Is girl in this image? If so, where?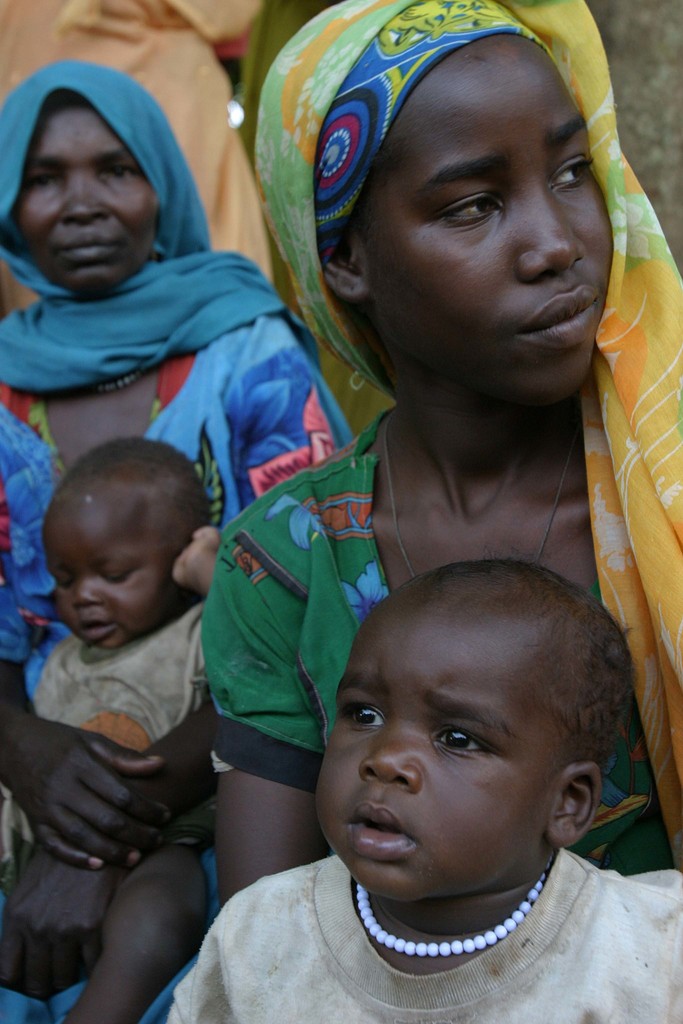
Yes, at region(203, 0, 682, 911).
